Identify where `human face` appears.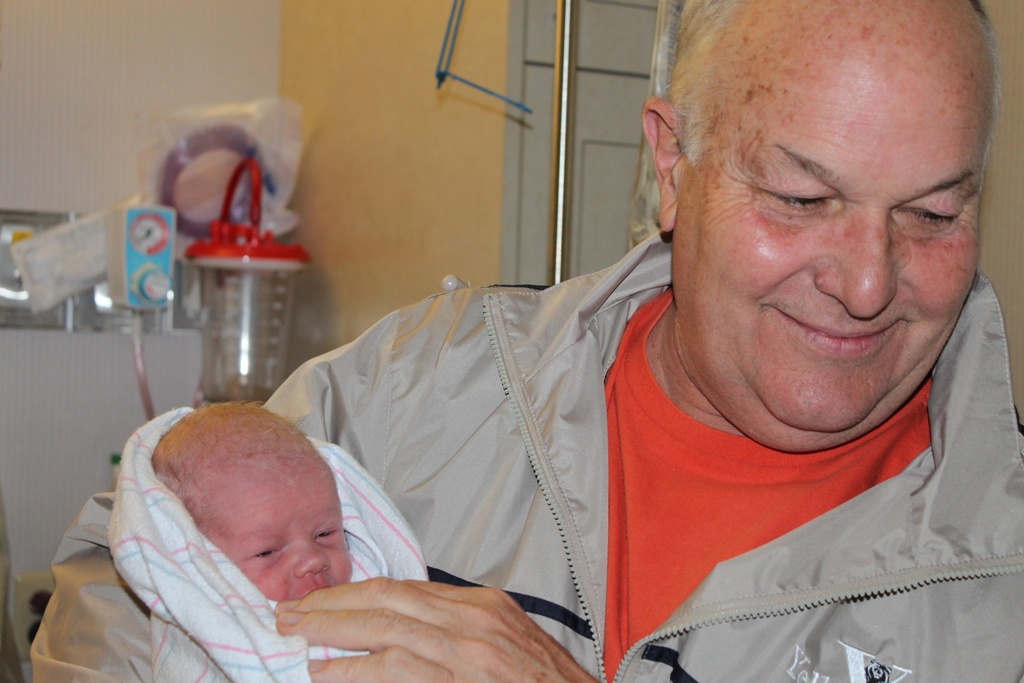
Appears at (x1=223, y1=463, x2=352, y2=603).
